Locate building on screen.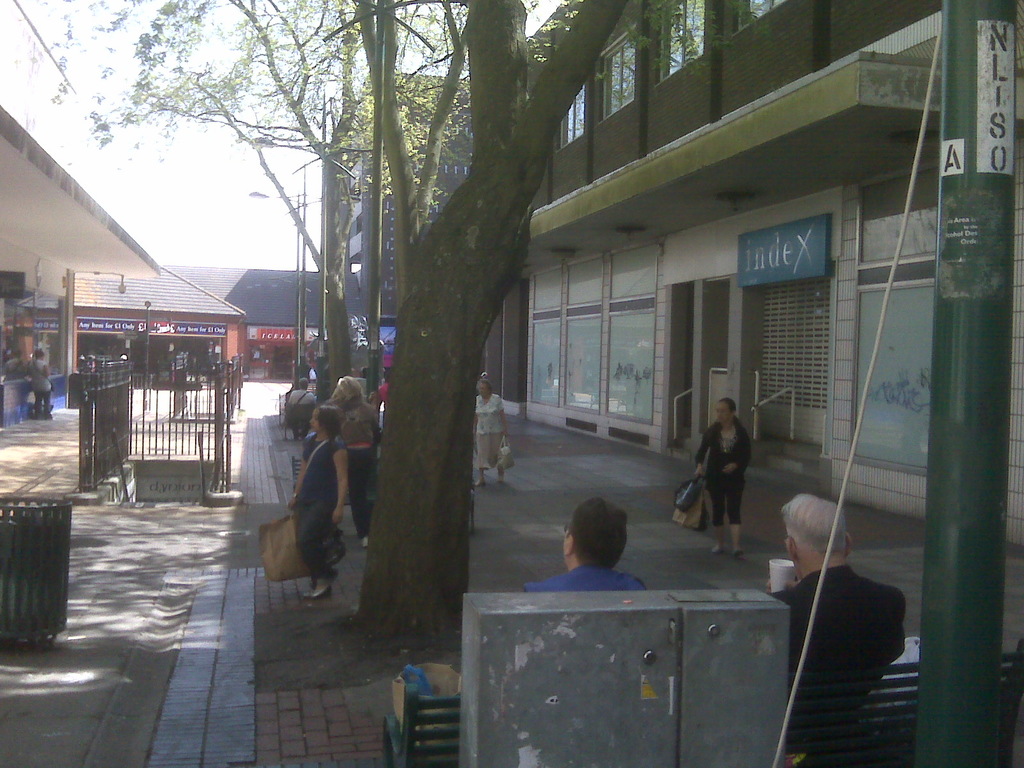
On screen at (x1=79, y1=267, x2=372, y2=382).
